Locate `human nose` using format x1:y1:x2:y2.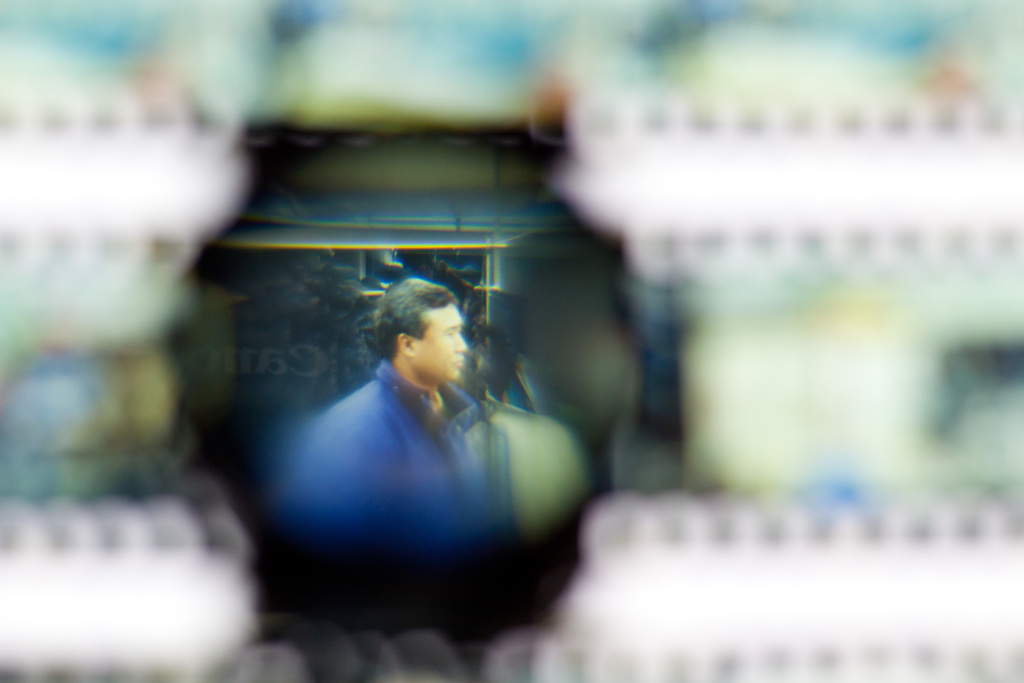
457:333:465:353.
